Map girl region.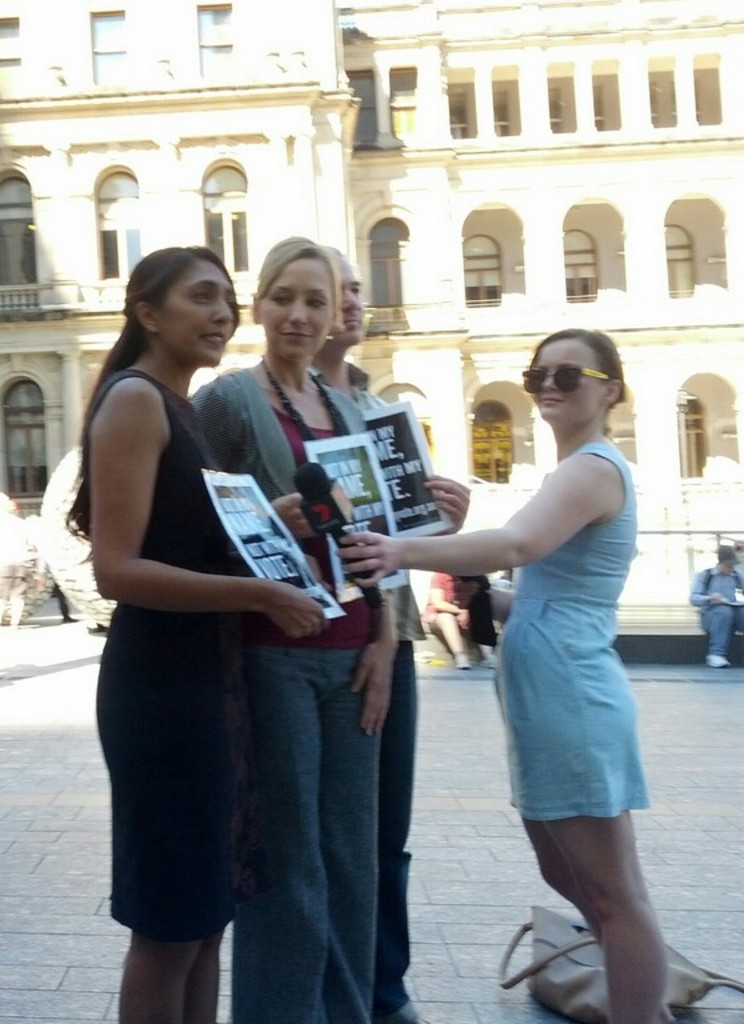
Mapped to rect(69, 249, 319, 1023).
